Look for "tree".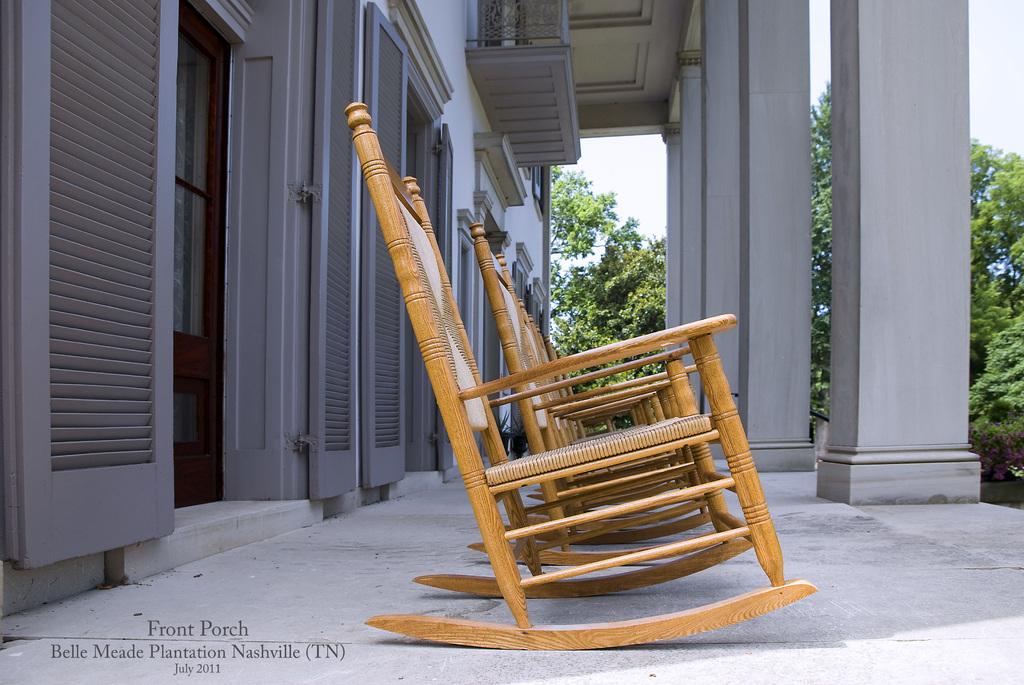
Found: bbox=[811, 107, 1023, 479].
